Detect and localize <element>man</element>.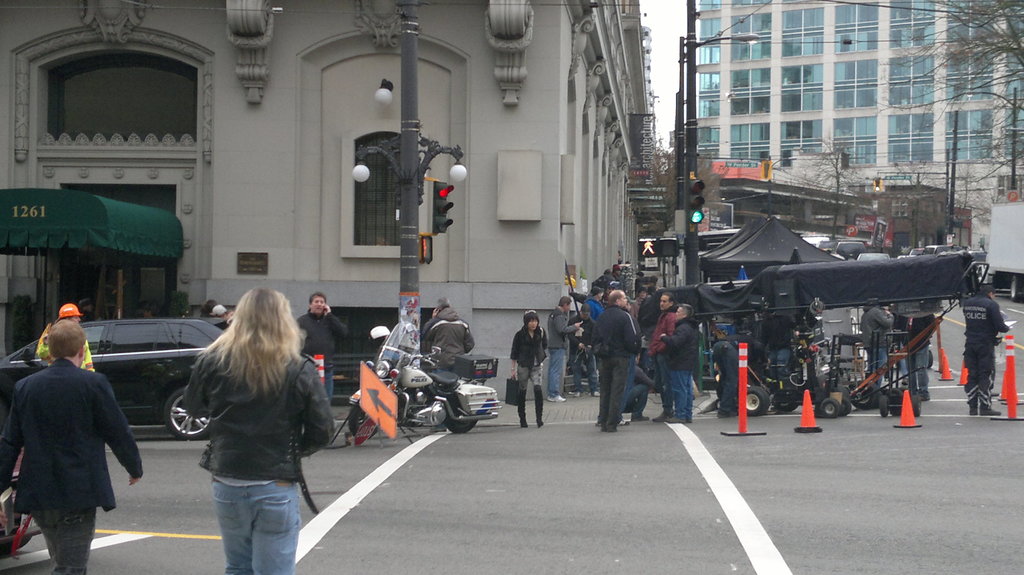
Localized at (906, 312, 941, 402).
